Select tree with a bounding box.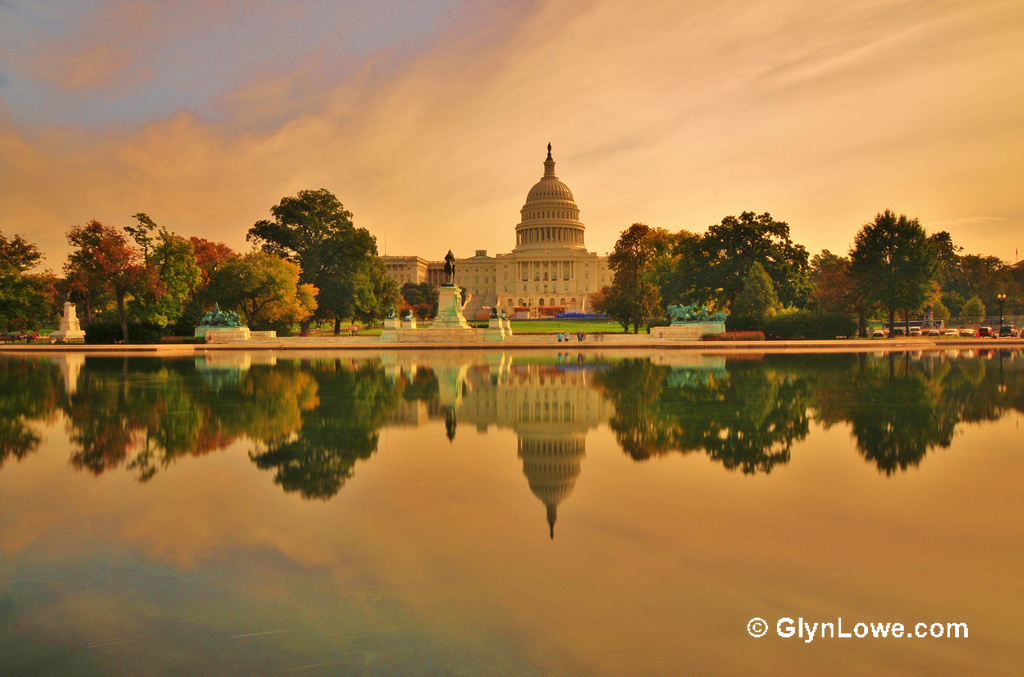
select_region(717, 252, 777, 329).
